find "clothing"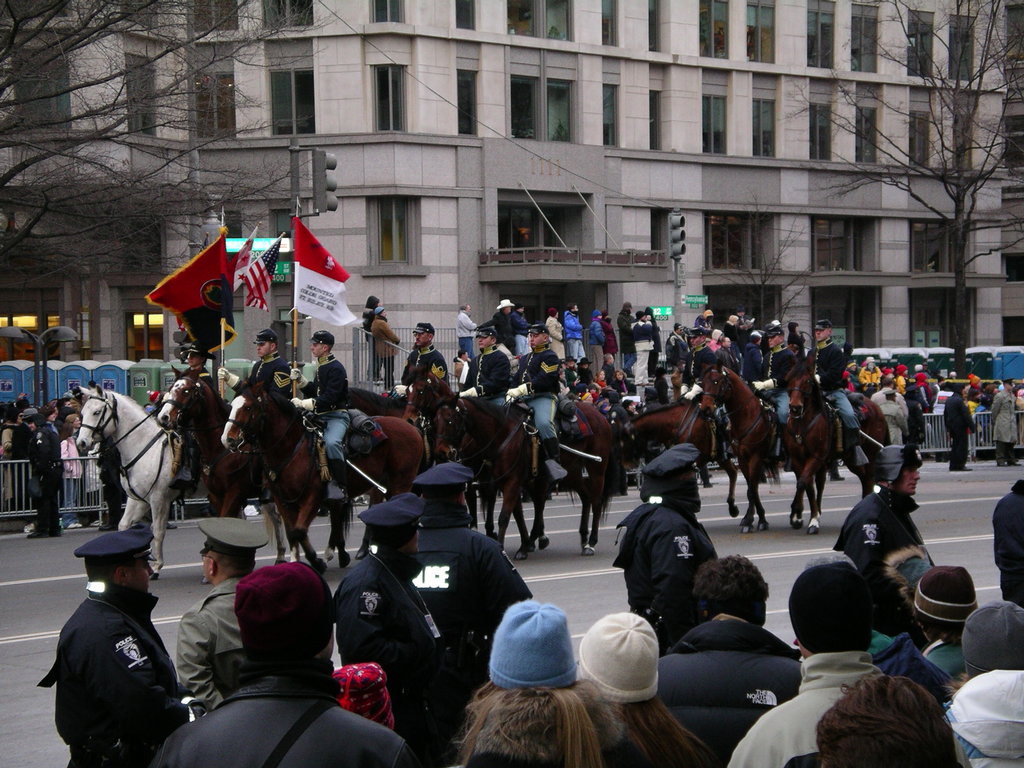
(170,577,243,724)
